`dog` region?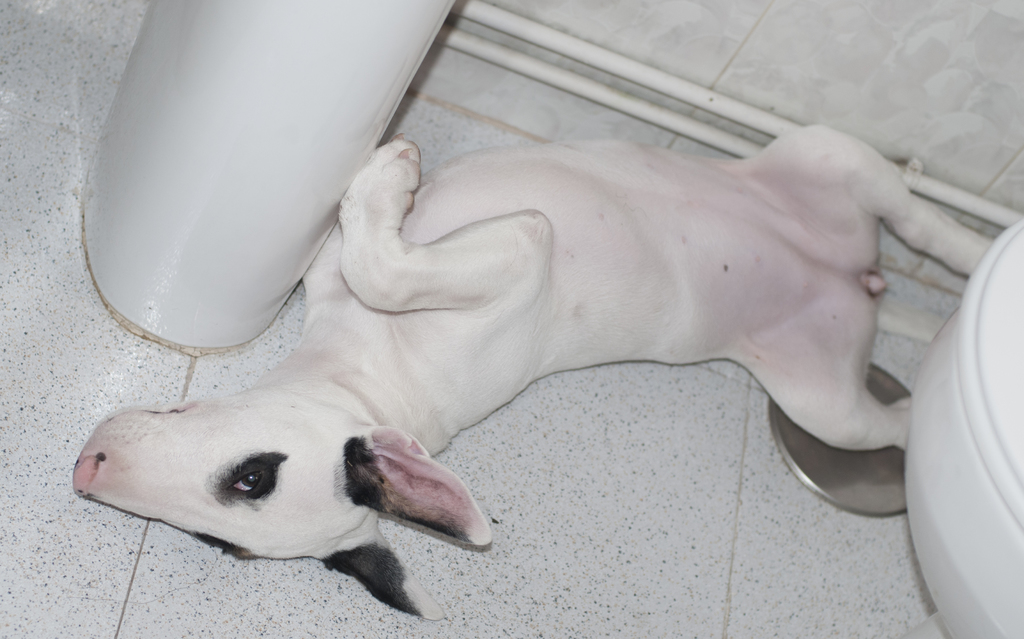
{"left": 74, "top": 122, "right": 993, "bottom": 622}
